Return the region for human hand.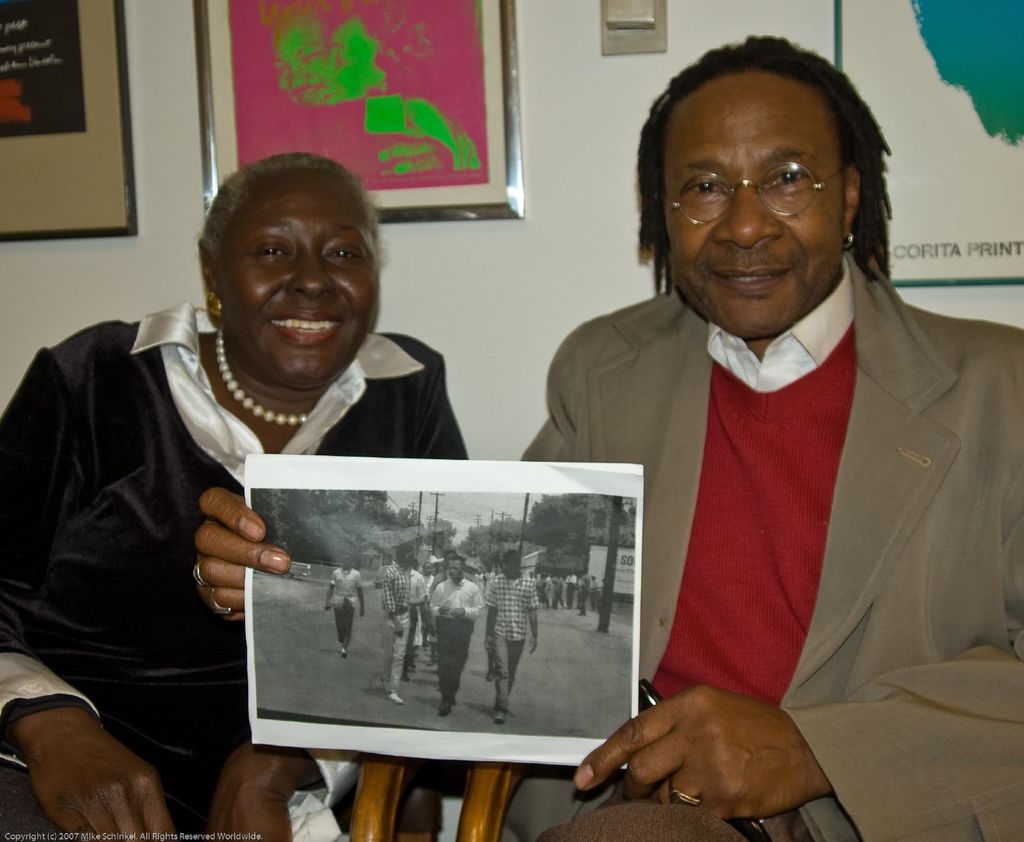
bbox=[204, 760, 296, 841].
